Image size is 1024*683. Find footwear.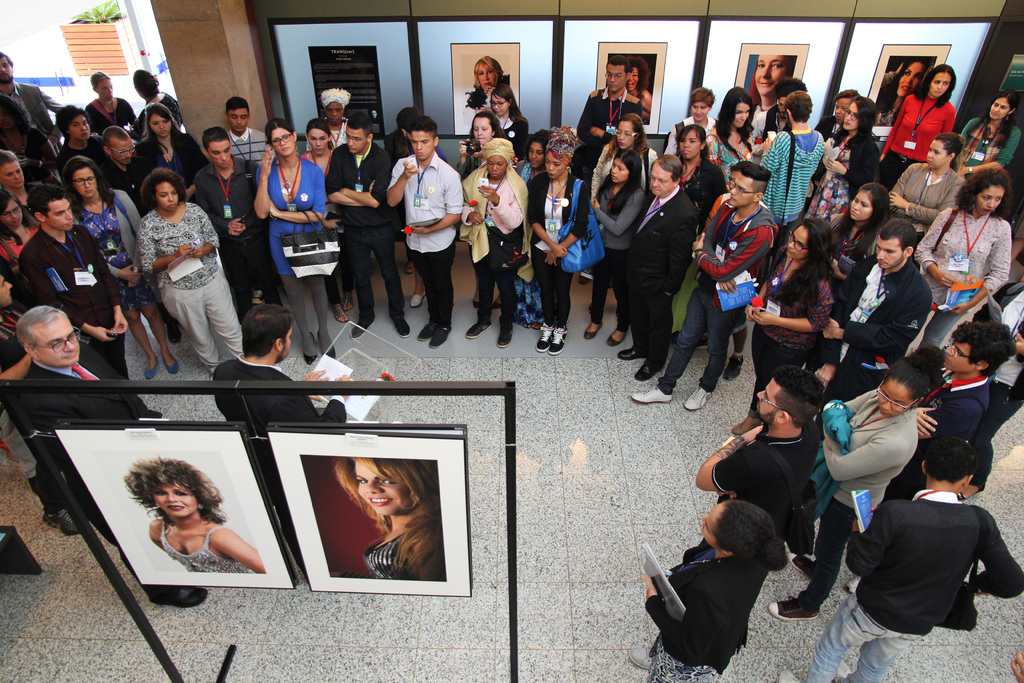
bbox=(730, 416, 764, 436).
